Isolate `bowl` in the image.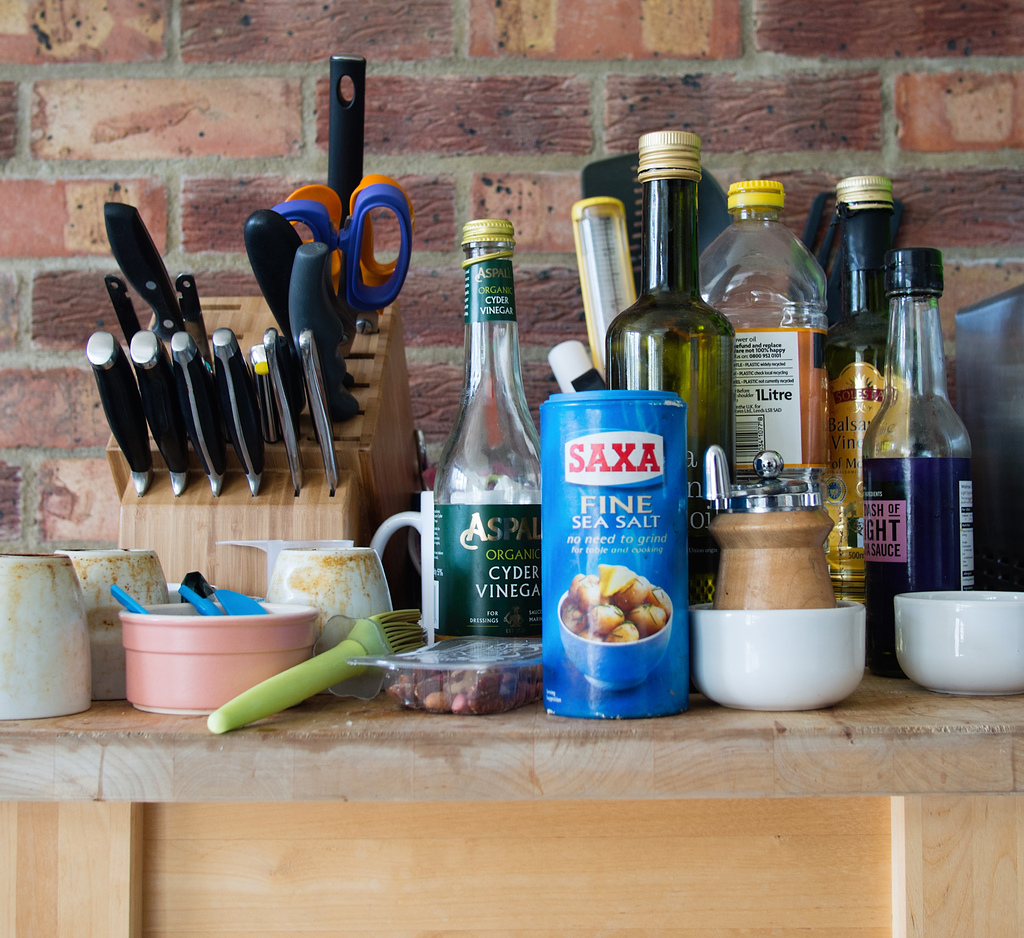
Isolated region: {"left": 903, "top": 579, "right": 1016, "bottom": 702}.
